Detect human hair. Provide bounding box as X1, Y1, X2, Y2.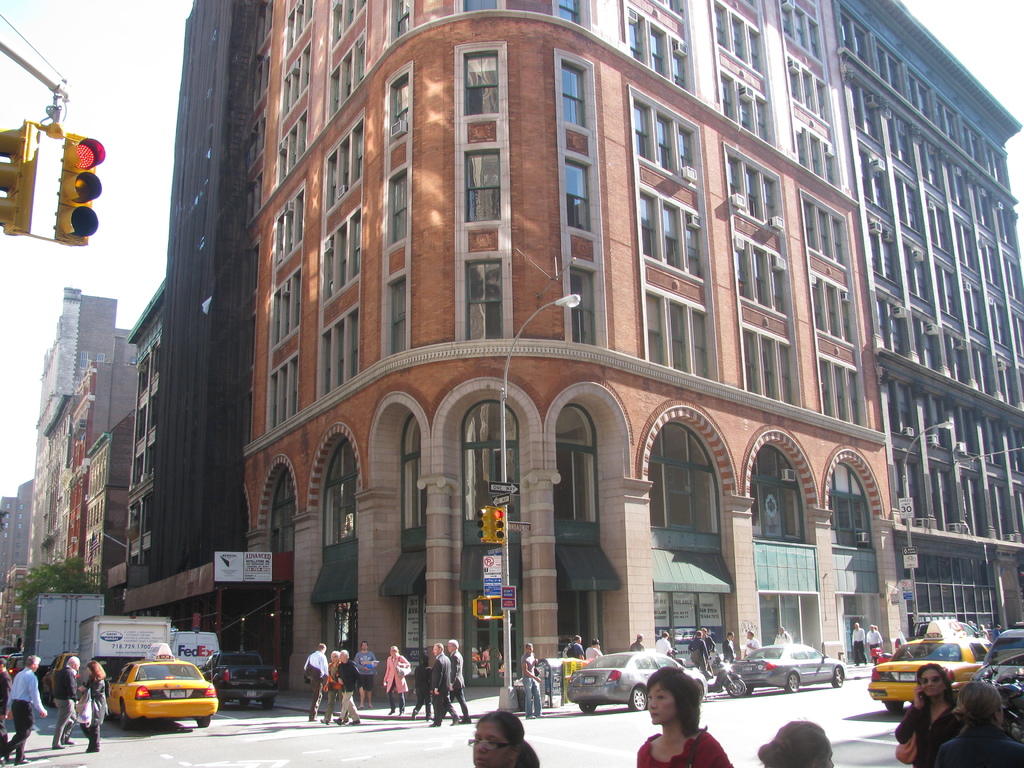
525, 643, 533, 653.
